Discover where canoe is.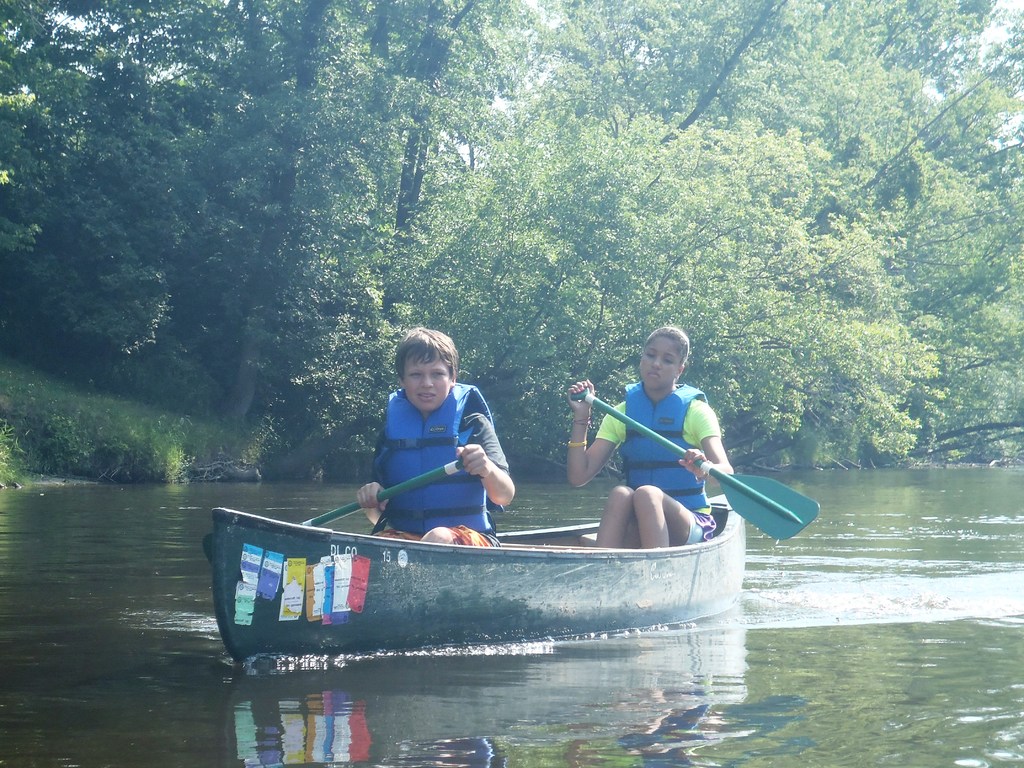
Discovered at BBox(202, 492, 746, 664).
